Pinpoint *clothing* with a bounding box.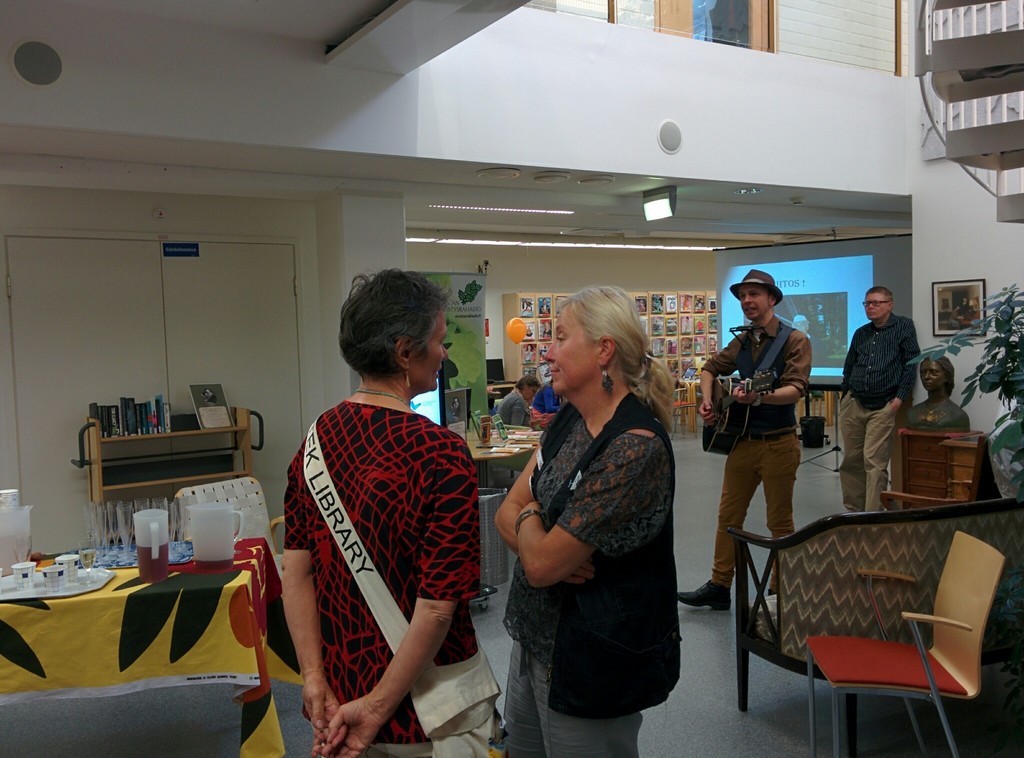
BBox(707, 317, 814, 582).
